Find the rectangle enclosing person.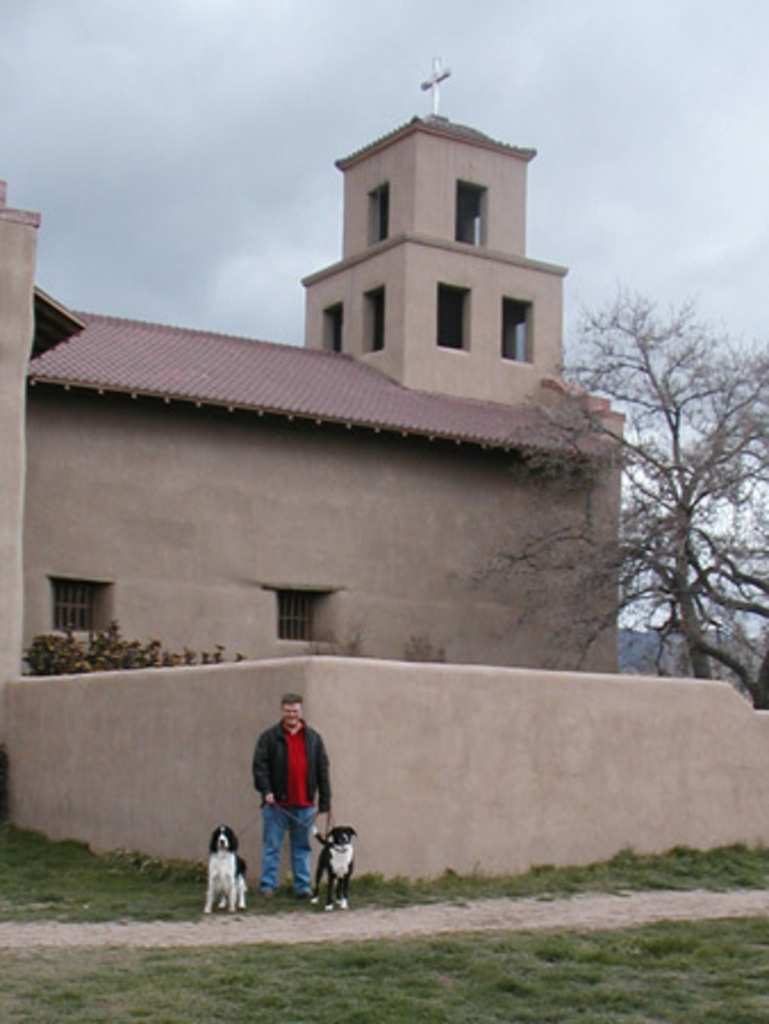
region(255, 689, 332, 894).
